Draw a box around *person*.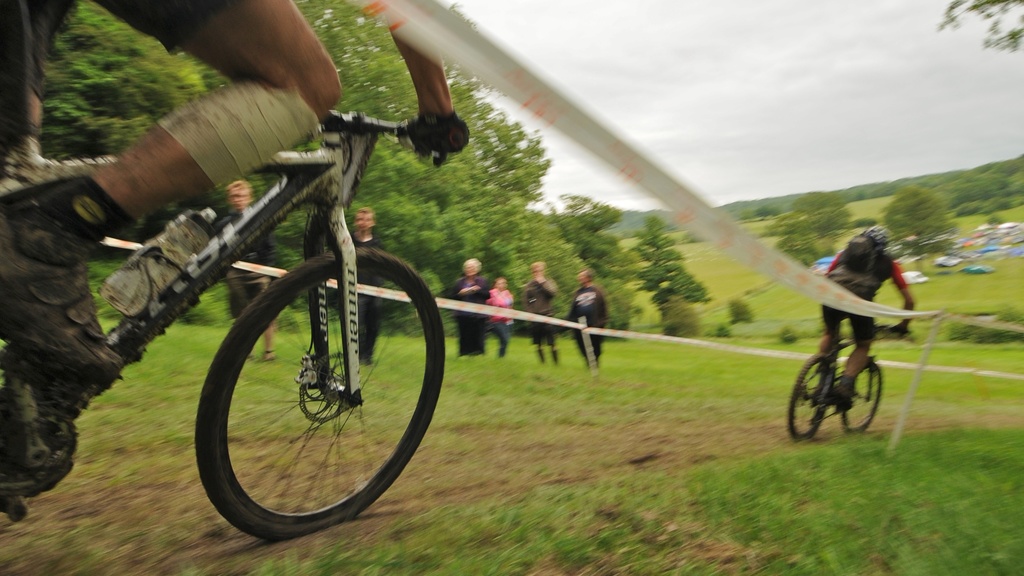
218 177 278 361.
